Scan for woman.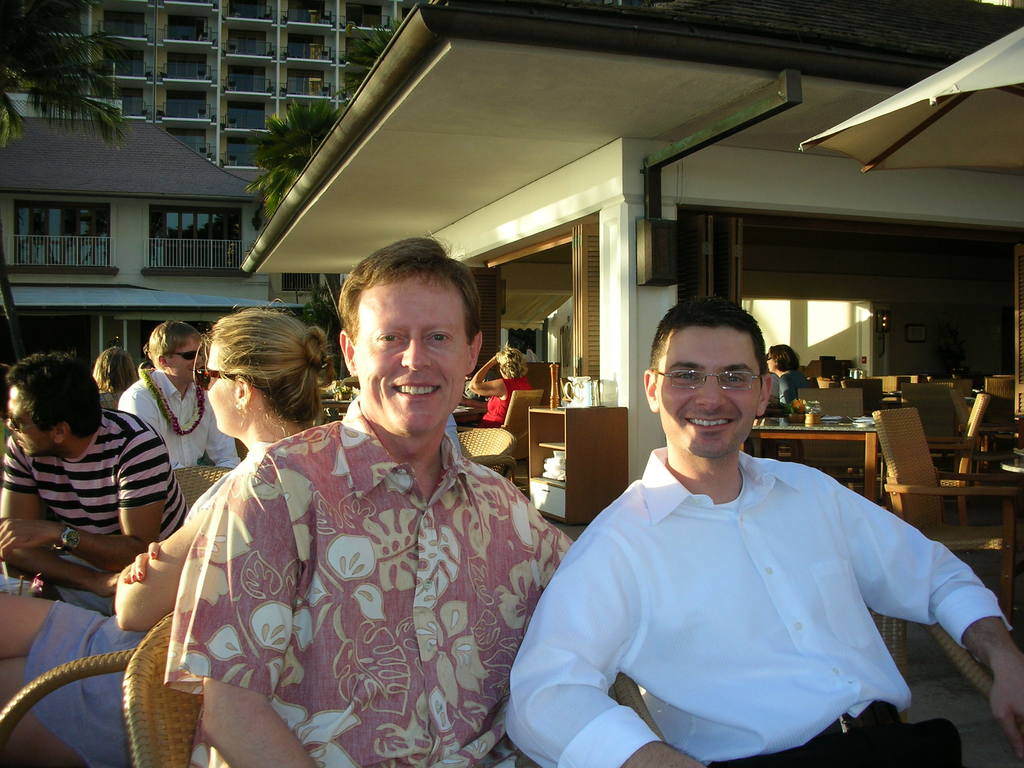
Scan result: x1=0 y1=298 x2=333 y2=767.
